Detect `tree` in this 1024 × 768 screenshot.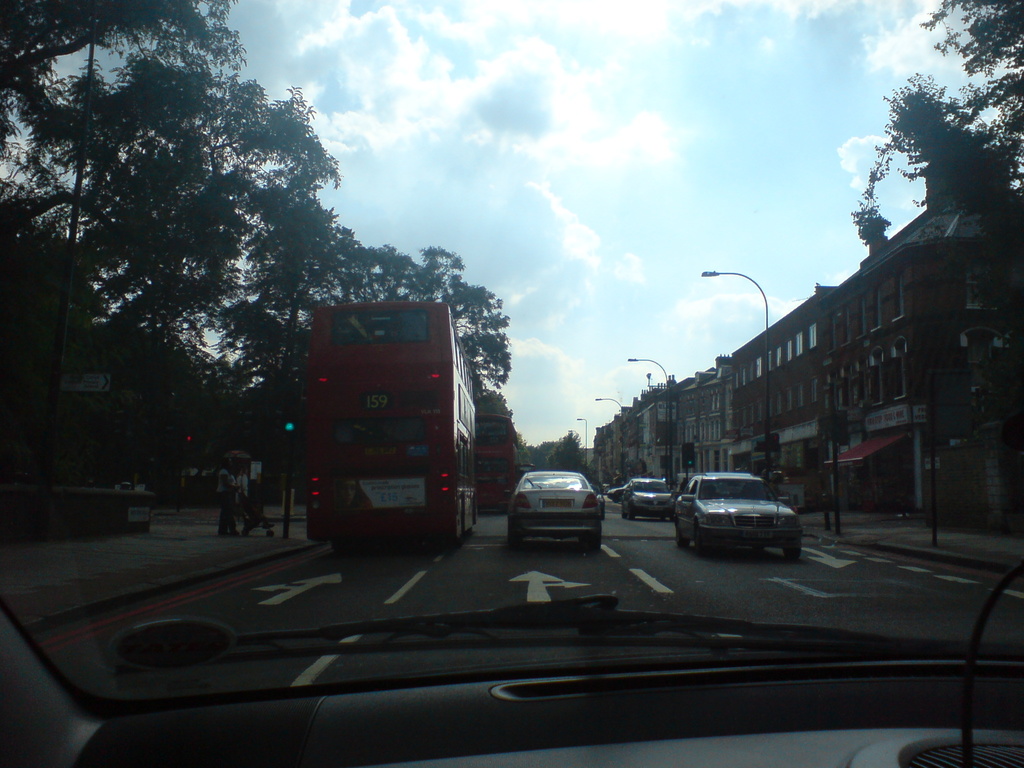
Detection: 915 0 1023 183.
